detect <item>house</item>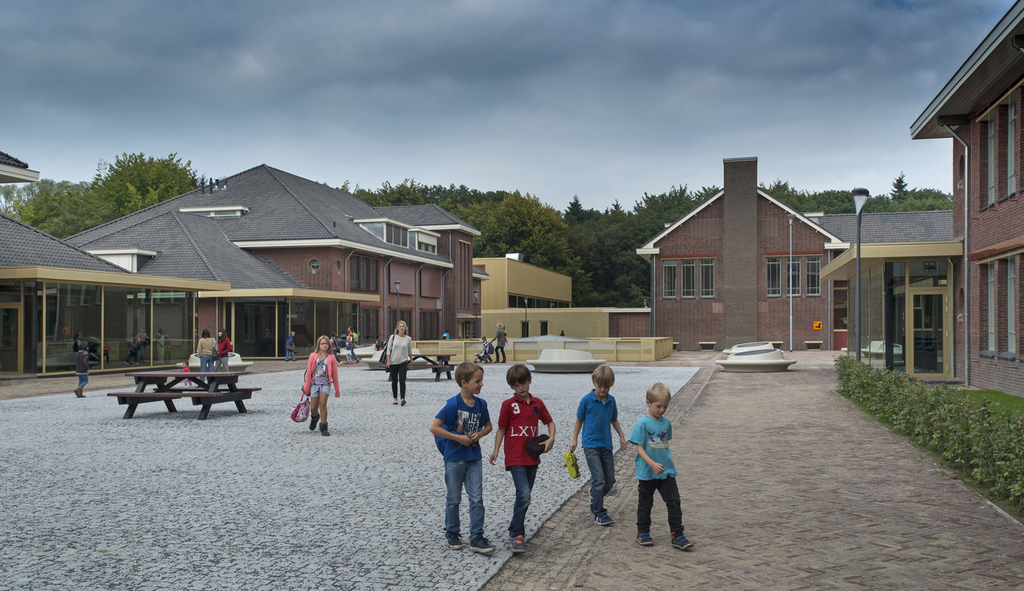
Rect(420, 198, 490, 339)
